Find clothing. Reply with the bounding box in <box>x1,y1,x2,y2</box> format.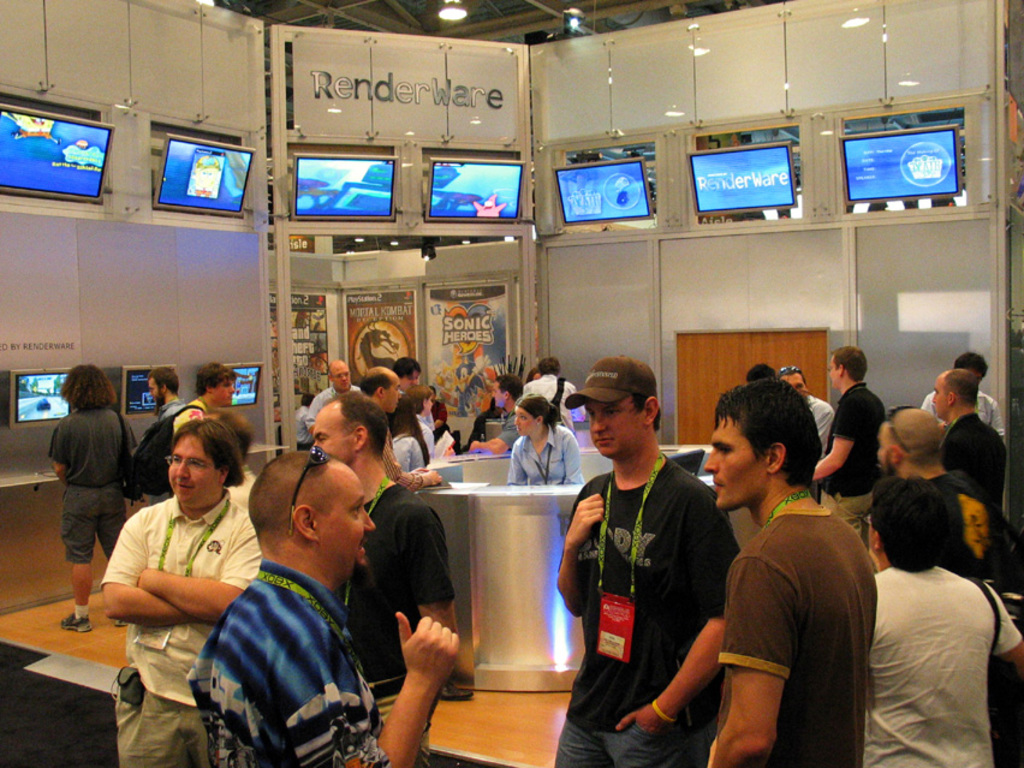
<box>468,403,494,442</box>.
